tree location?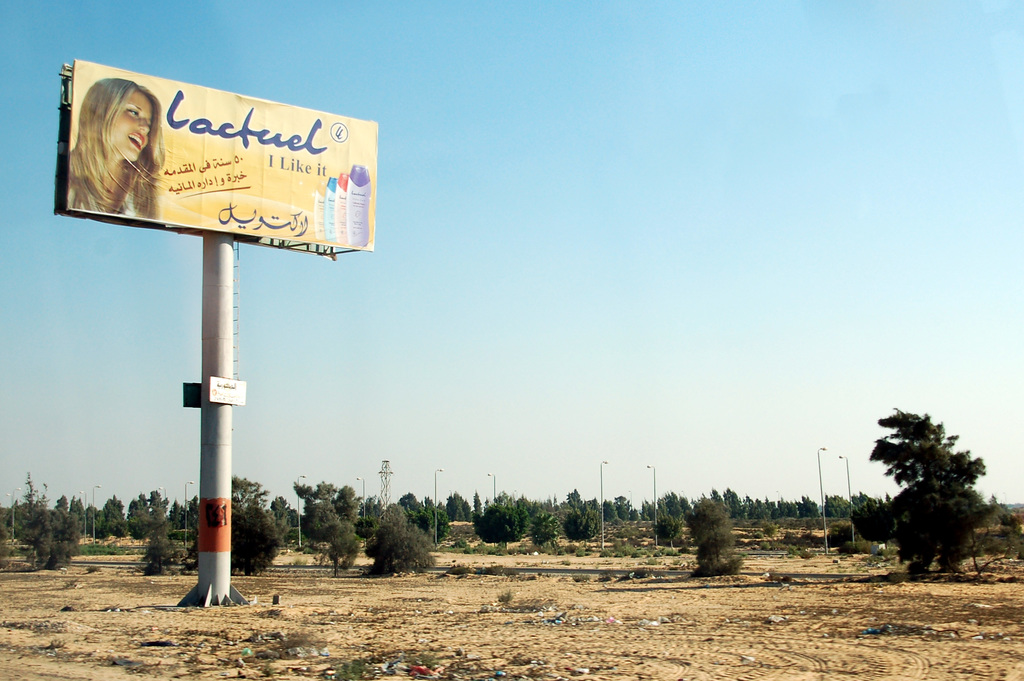
<bbox>141, 514, 181, 577</bbox>
